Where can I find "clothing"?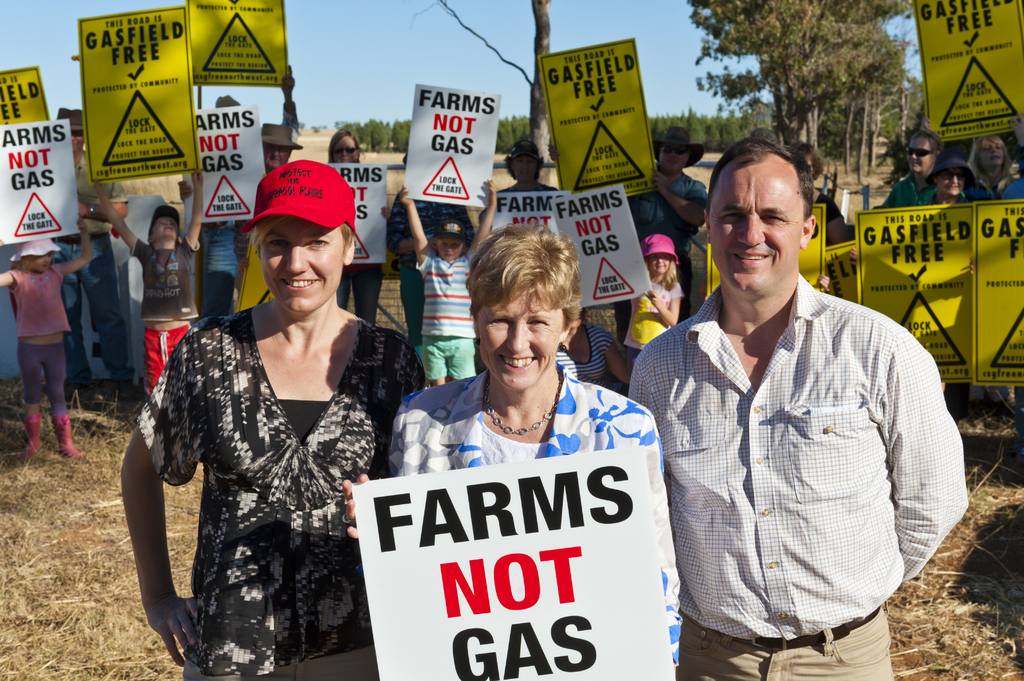
You can find it at crop(557, 318, 617, 390).
